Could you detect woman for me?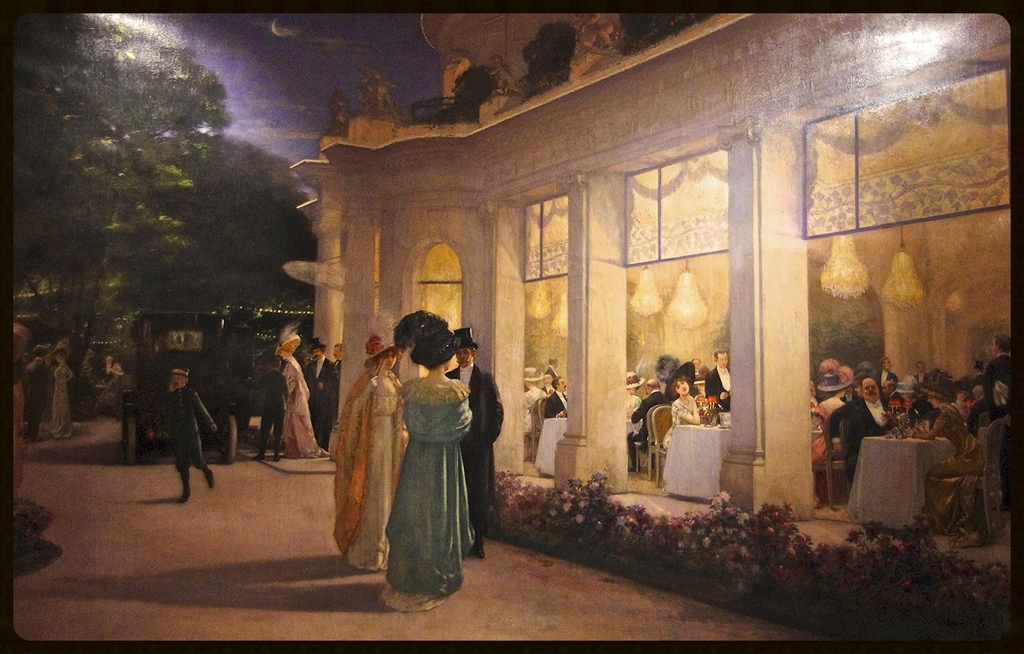
Detection result: bbox(906, 365, 988, 553).
